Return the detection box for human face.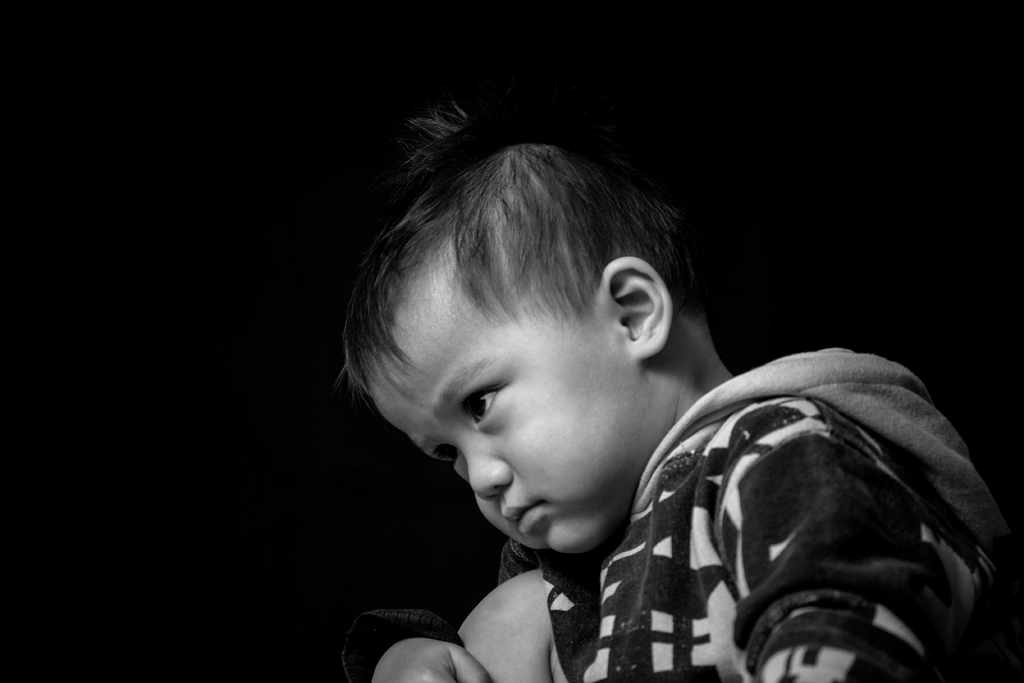
{"x1": 367, "y1": 252, "x2": 582, "y2": 552}.
